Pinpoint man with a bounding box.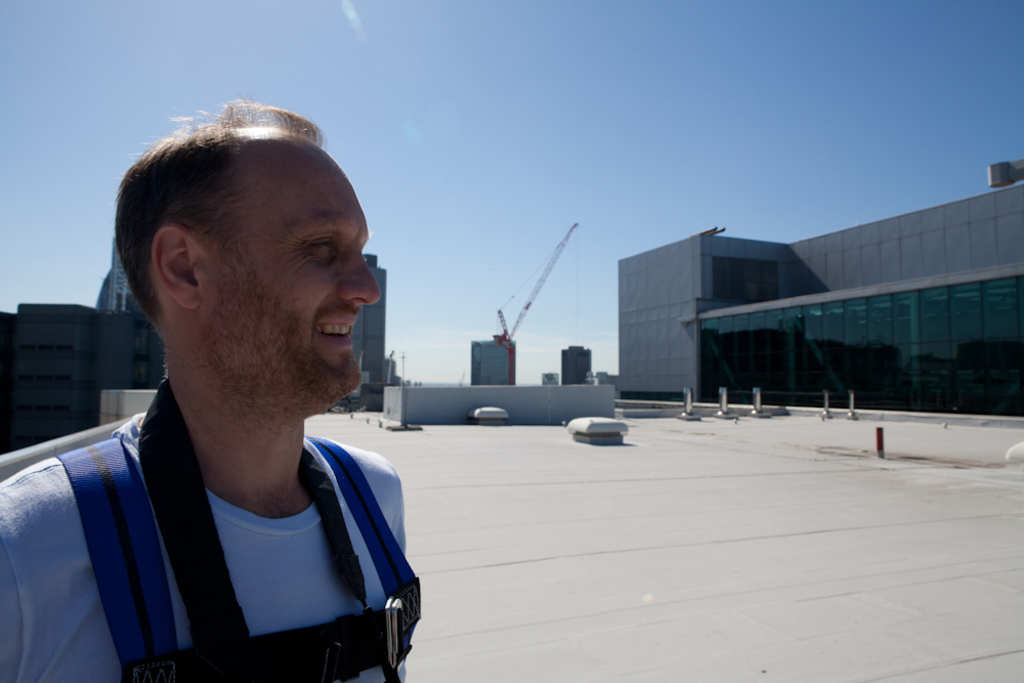
<bbox>15, 116, 438, 682</bbox>.
